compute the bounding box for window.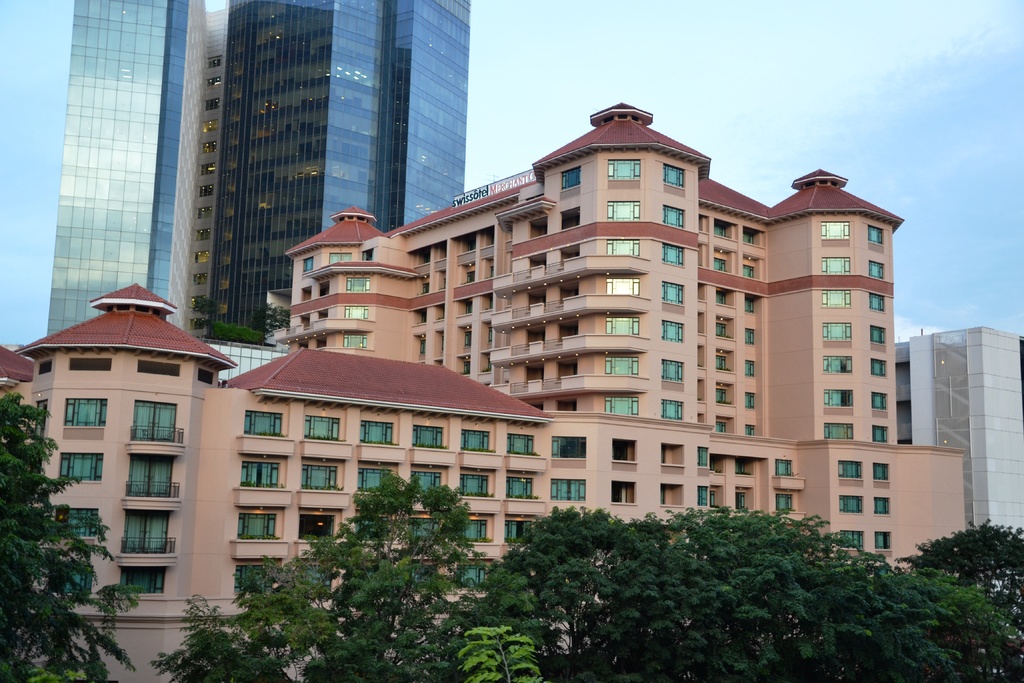
bbox(820, 258, 851, 273).
